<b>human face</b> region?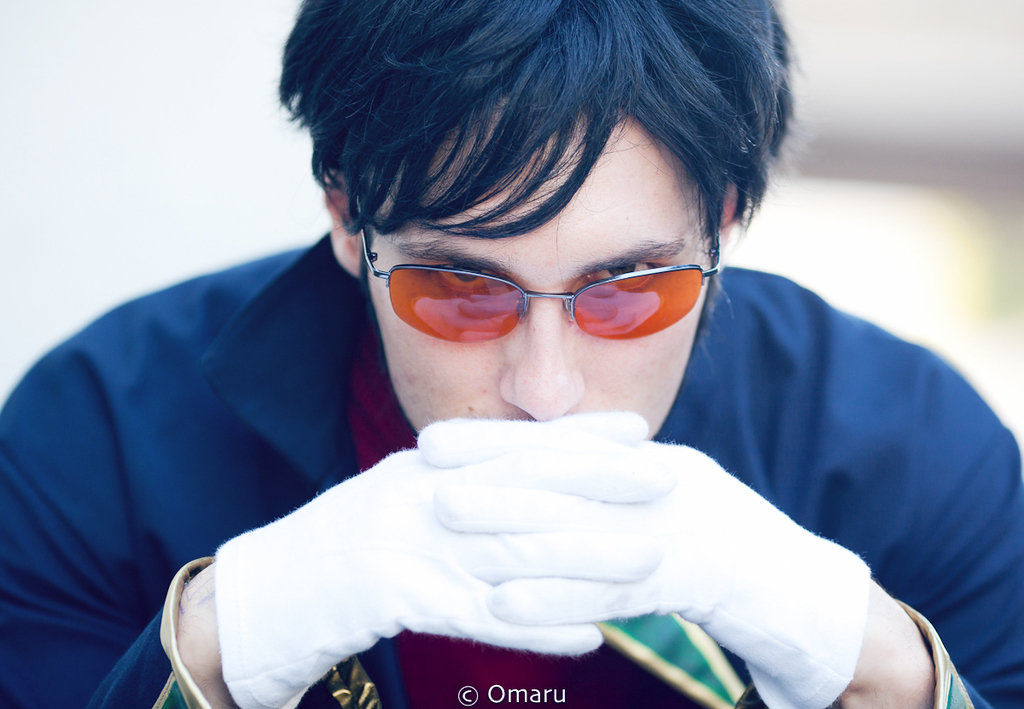
373 118 719 440
